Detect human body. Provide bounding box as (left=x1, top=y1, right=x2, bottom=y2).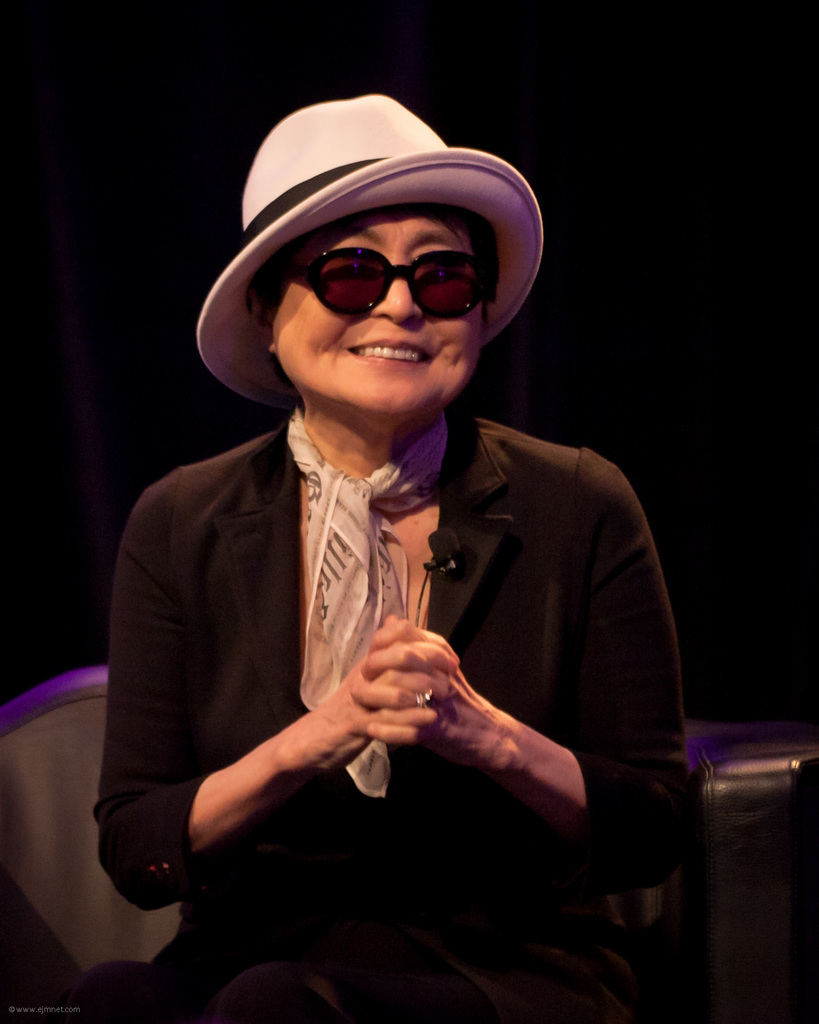
(left=91, top=90, right=695, bottom=1023).
